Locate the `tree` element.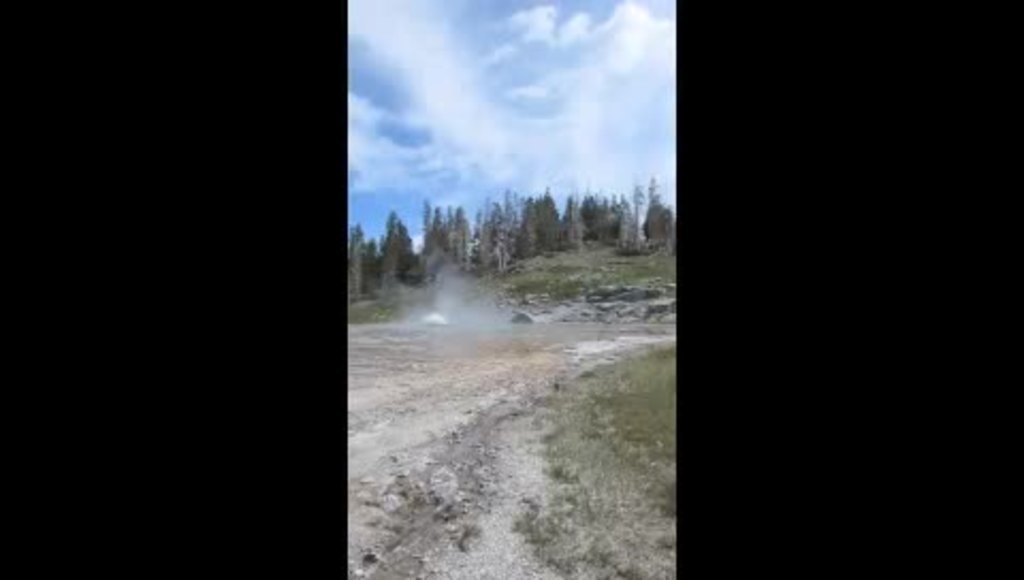
Element bbox: x1=341 y1=228 x2=378 y2=288.
